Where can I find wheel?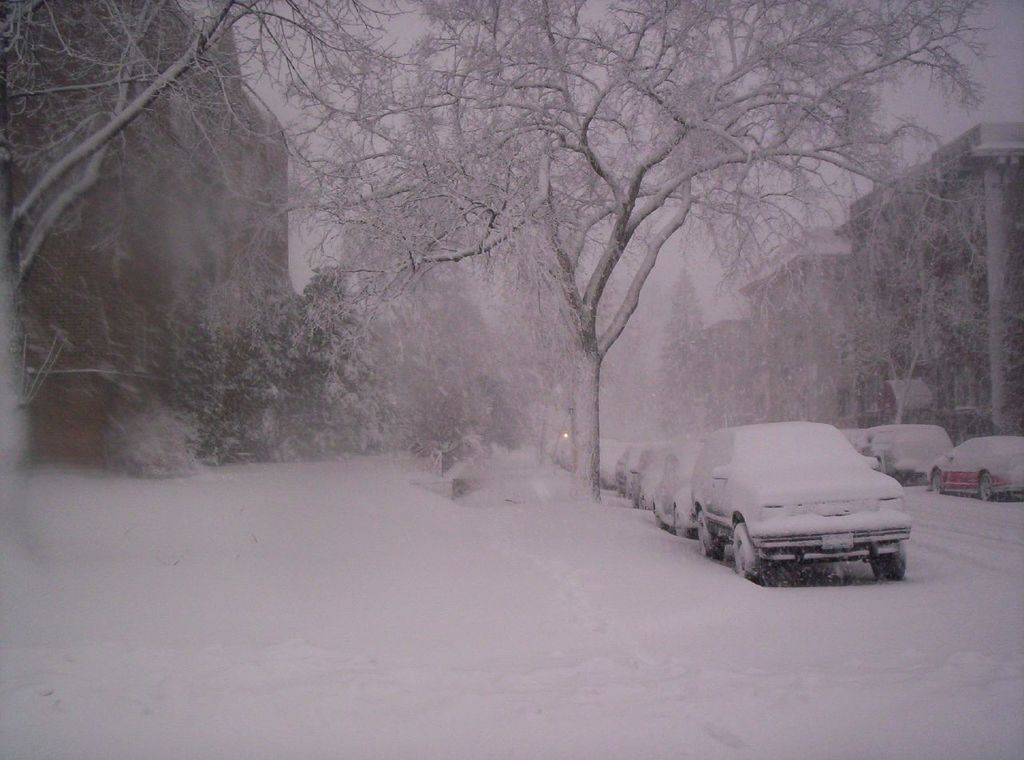
You can find it at select_region(674, 505, 695, 534).
